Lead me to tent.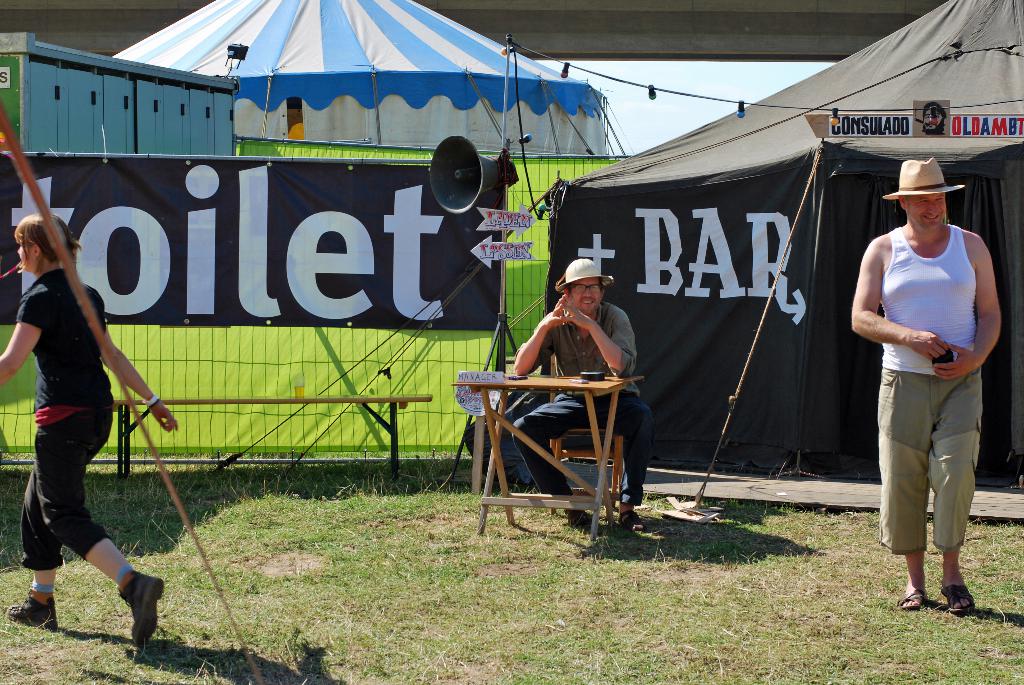
Lead to 468/15/1023/573.
